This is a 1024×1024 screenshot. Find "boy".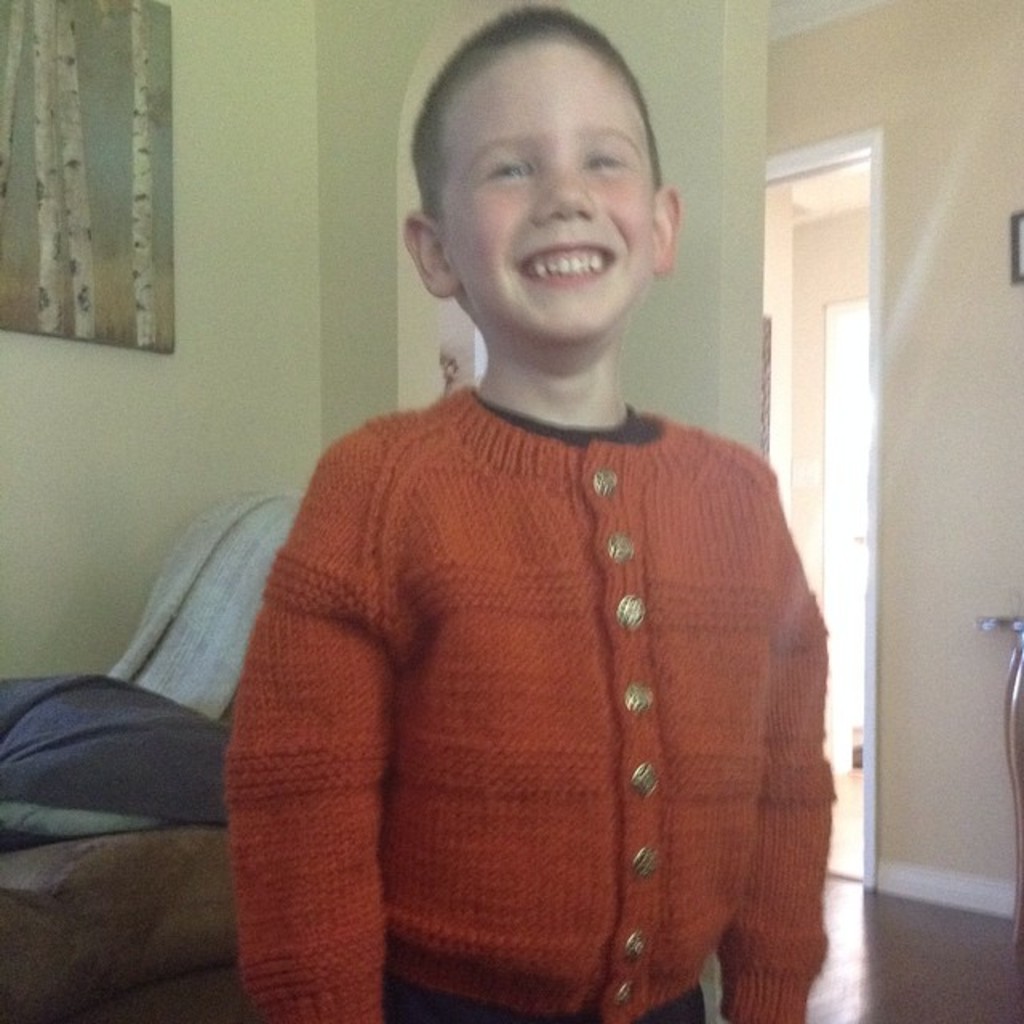
Bounding box: <region>221, 6, 834, 1022</region>.
